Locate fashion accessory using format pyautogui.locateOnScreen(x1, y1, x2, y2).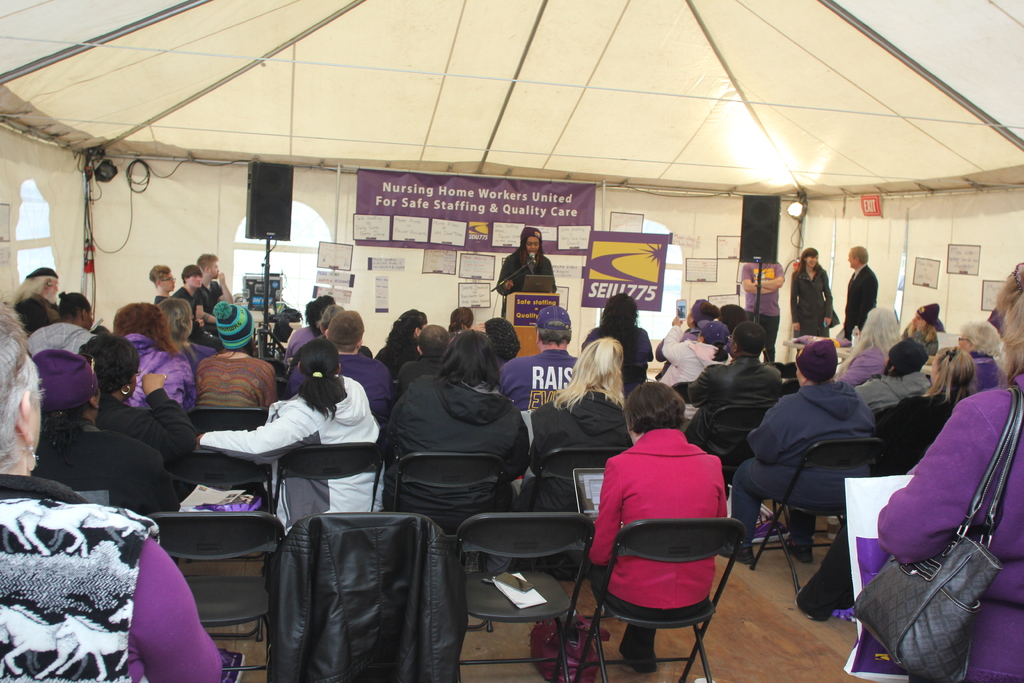
pyautogui.locateOnScreen(632, 662, 657, 677).
